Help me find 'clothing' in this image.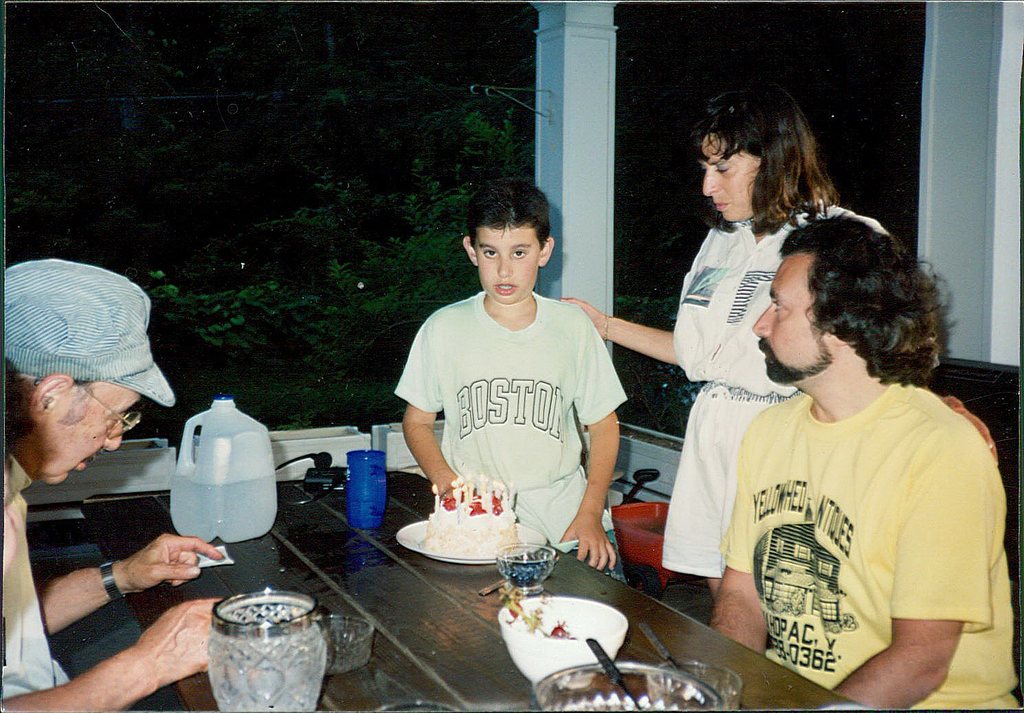
Found it: <bbox>0, 450, 72, 702</bbox>.
